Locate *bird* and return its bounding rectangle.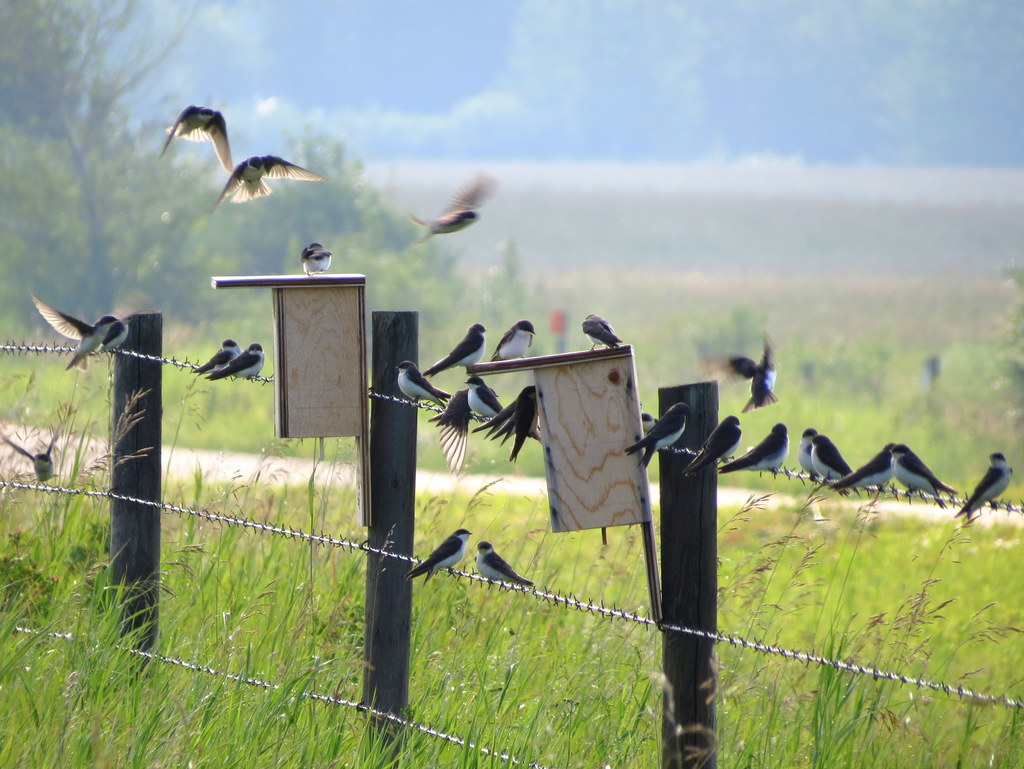
select_region(794, 428, 819, 477).
